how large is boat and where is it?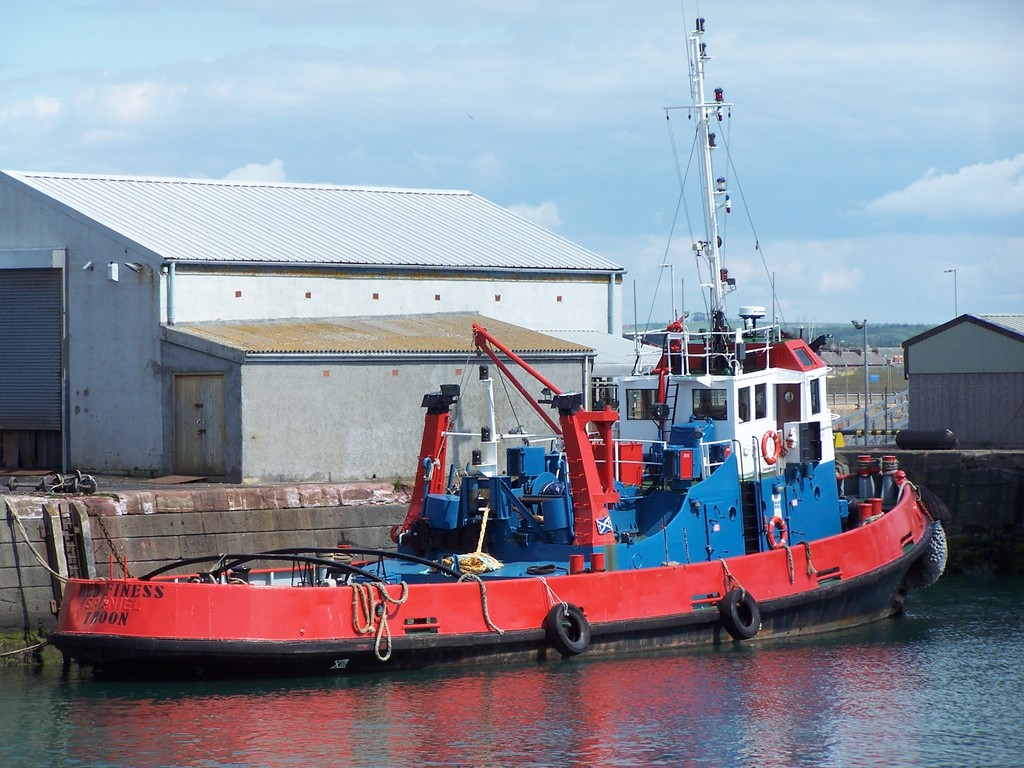
Bounding box: region(77, 114, 933, 661).
